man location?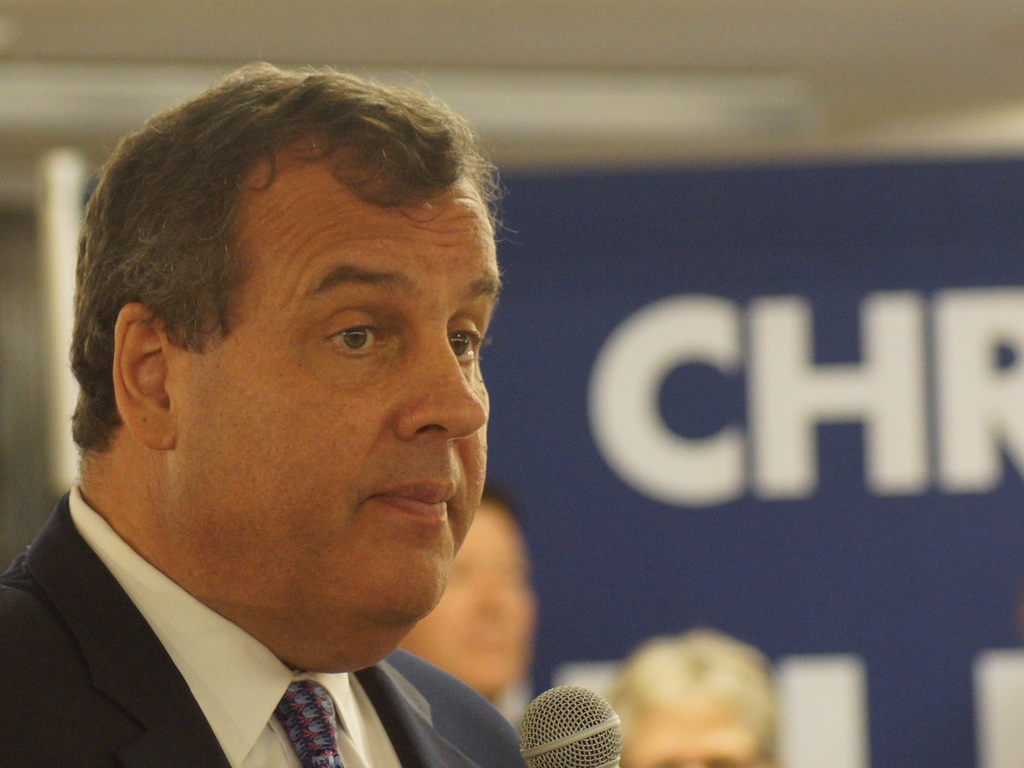
[x1=0, y1=88, x2=678, y2=767]
